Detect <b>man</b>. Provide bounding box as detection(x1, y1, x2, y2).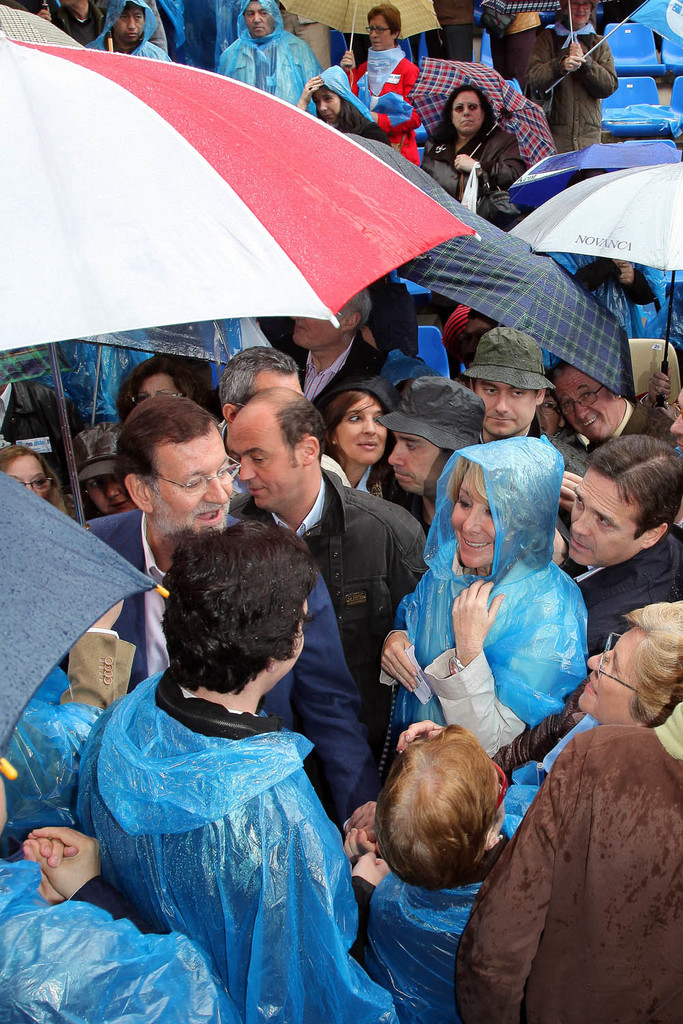
detection(0, 758, 239, 1023).
